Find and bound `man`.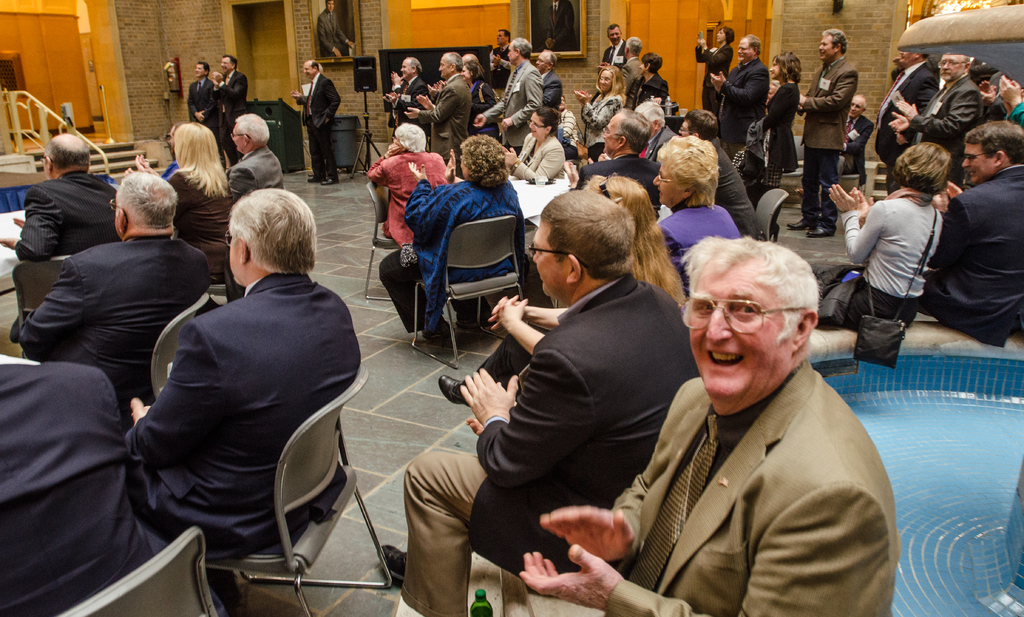
Bound: region(516, 234, 900, 616).
